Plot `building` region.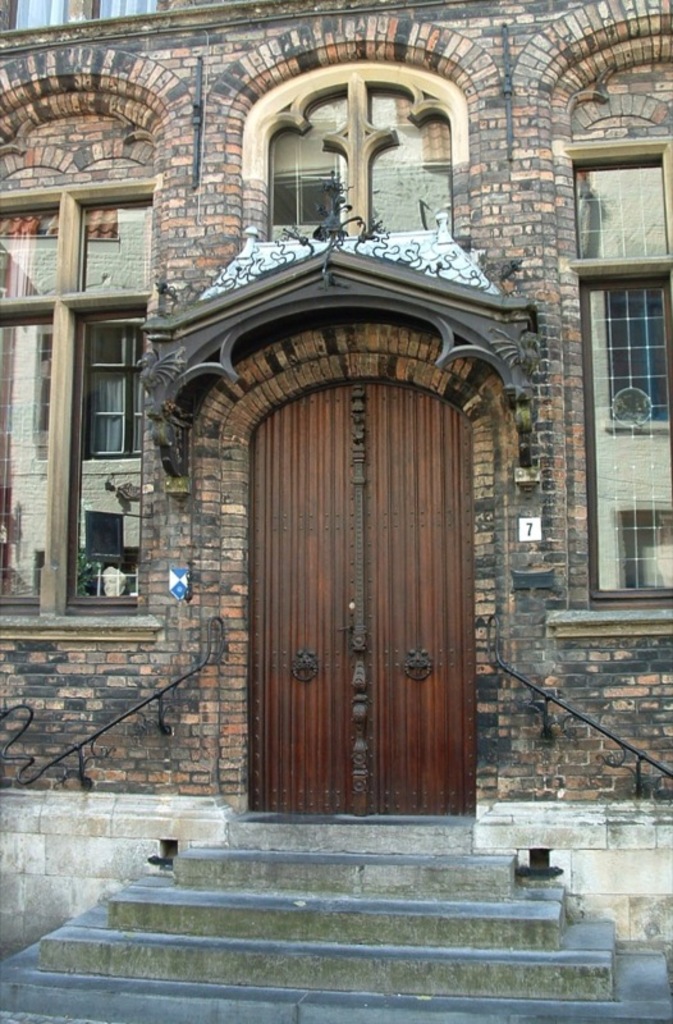
Plotted at left=0, top=0, right=672, bottom=1023.
